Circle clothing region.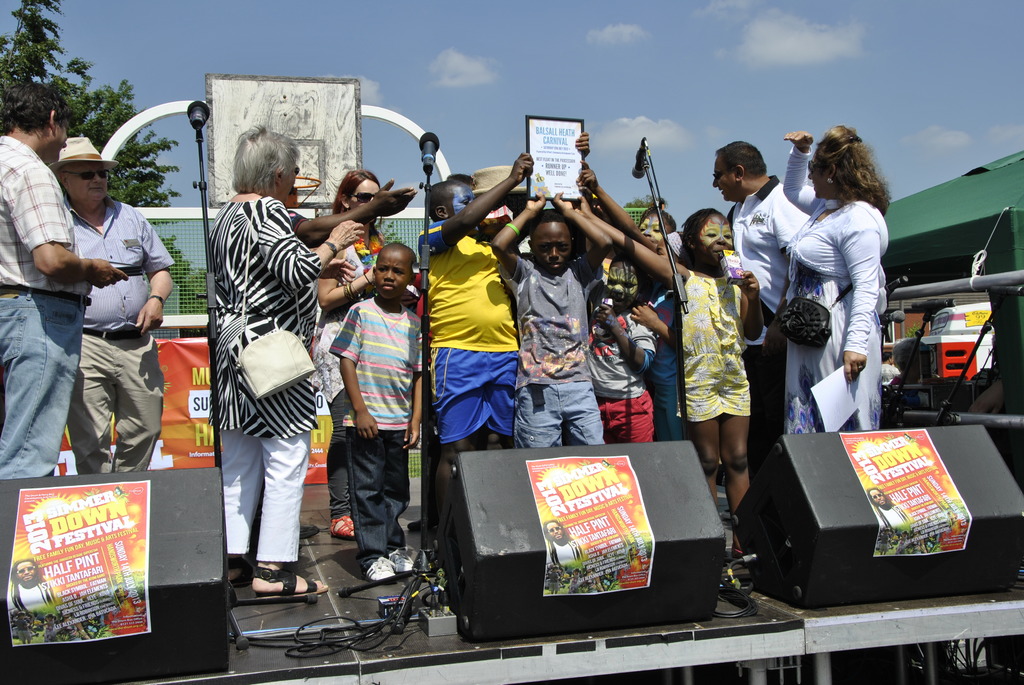
Region: l=623, t=276, r=677, b=438.
